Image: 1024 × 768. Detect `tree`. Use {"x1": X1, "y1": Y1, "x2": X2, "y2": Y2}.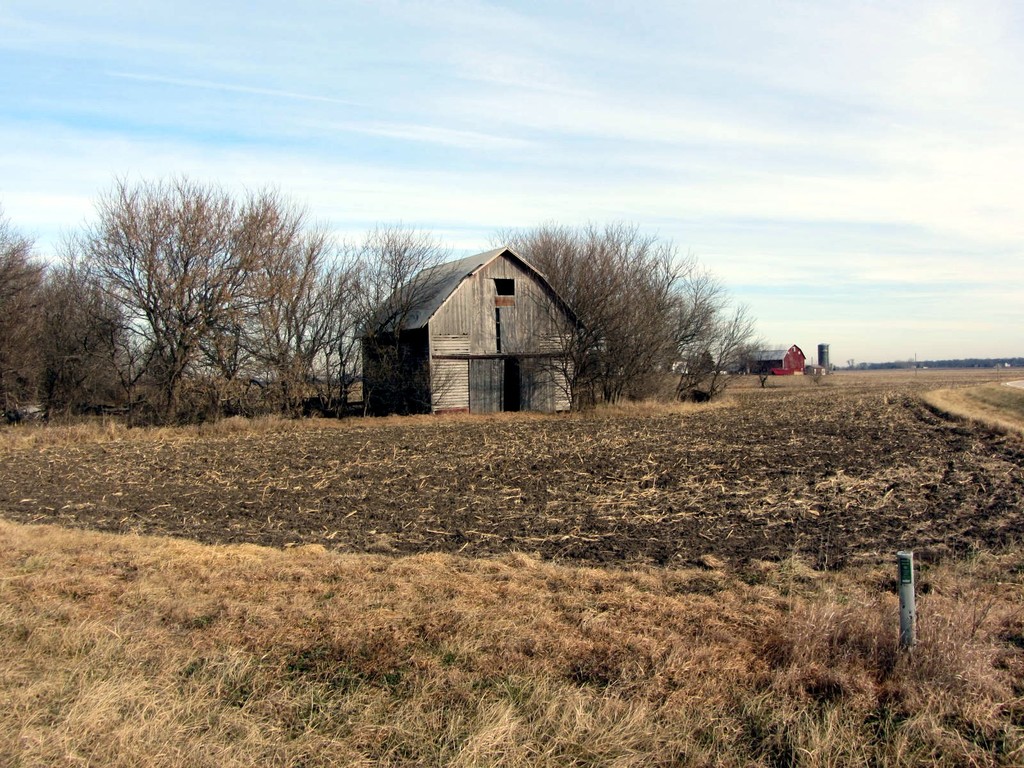
{"x1": 501, "y1": 225, "x2": 726, "y2": 403}.
